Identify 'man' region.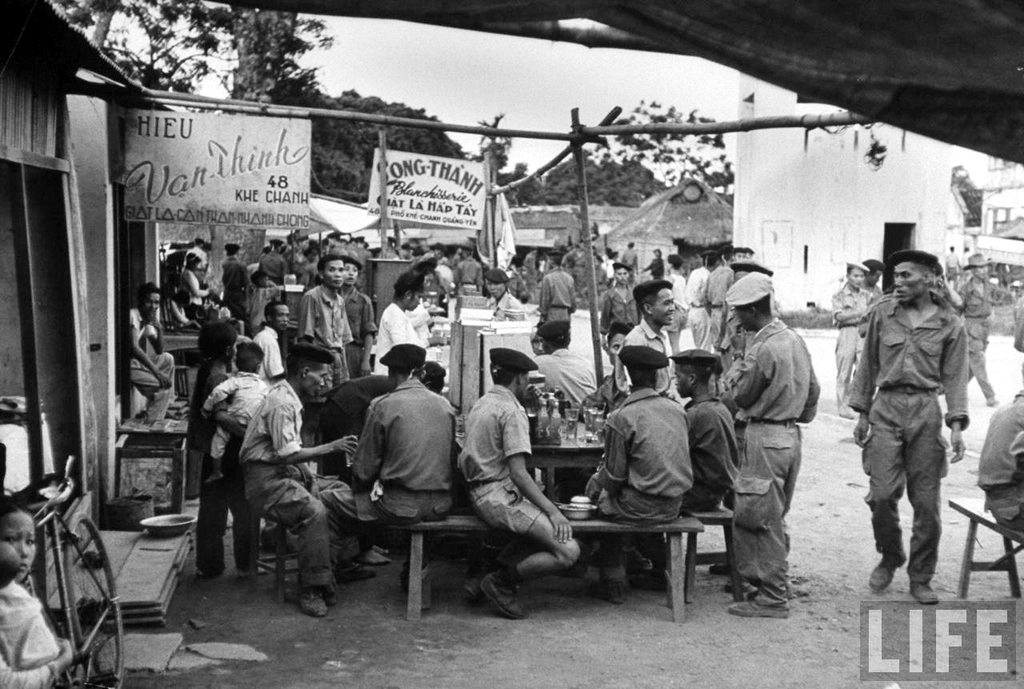
Region: bbox(839, 244, 977, 611).
